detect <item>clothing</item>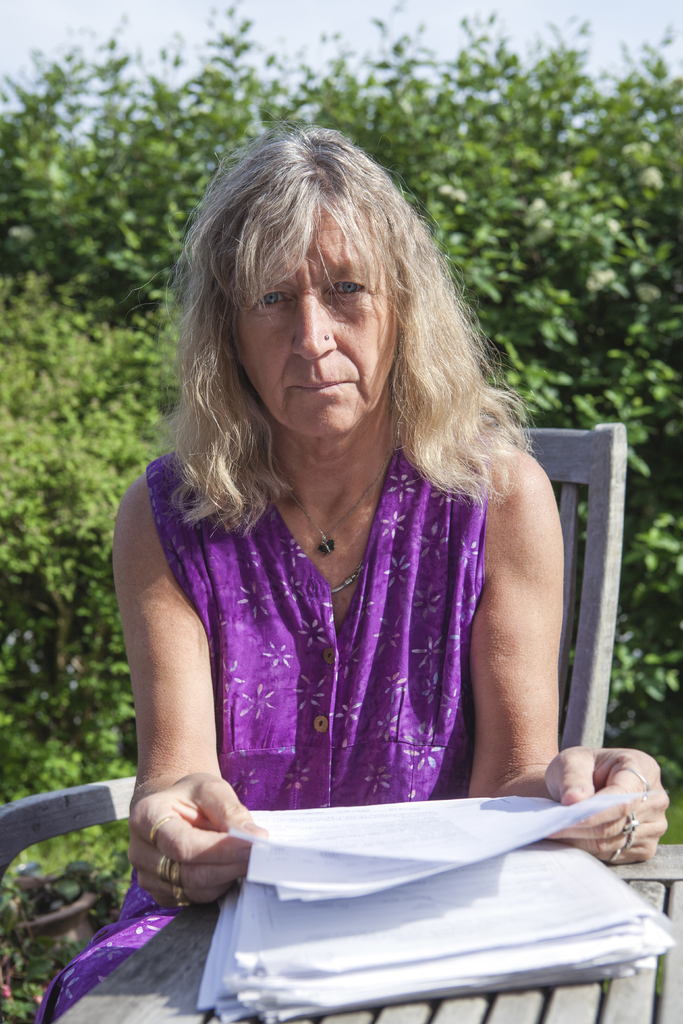
{"x1": 34, "y1": 454, "x2": 487, "y2": 1021}
